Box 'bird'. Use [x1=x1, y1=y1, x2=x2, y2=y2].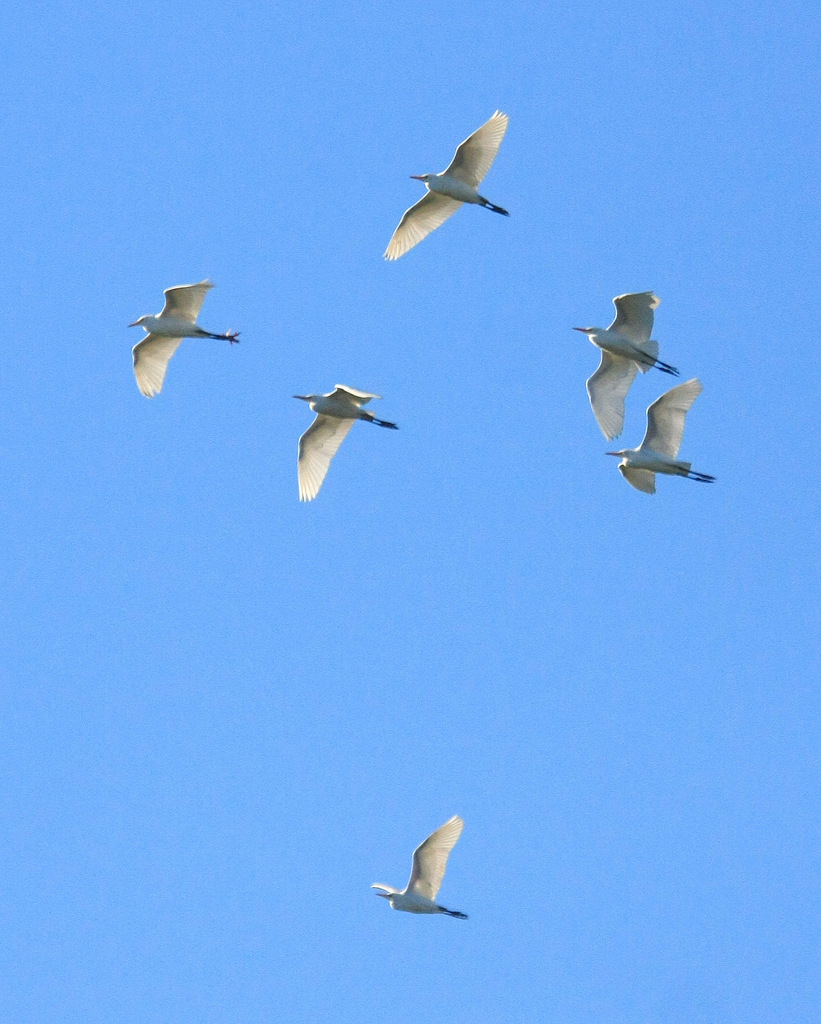
[x1=602, y1=371, x2=715, y2=500].
